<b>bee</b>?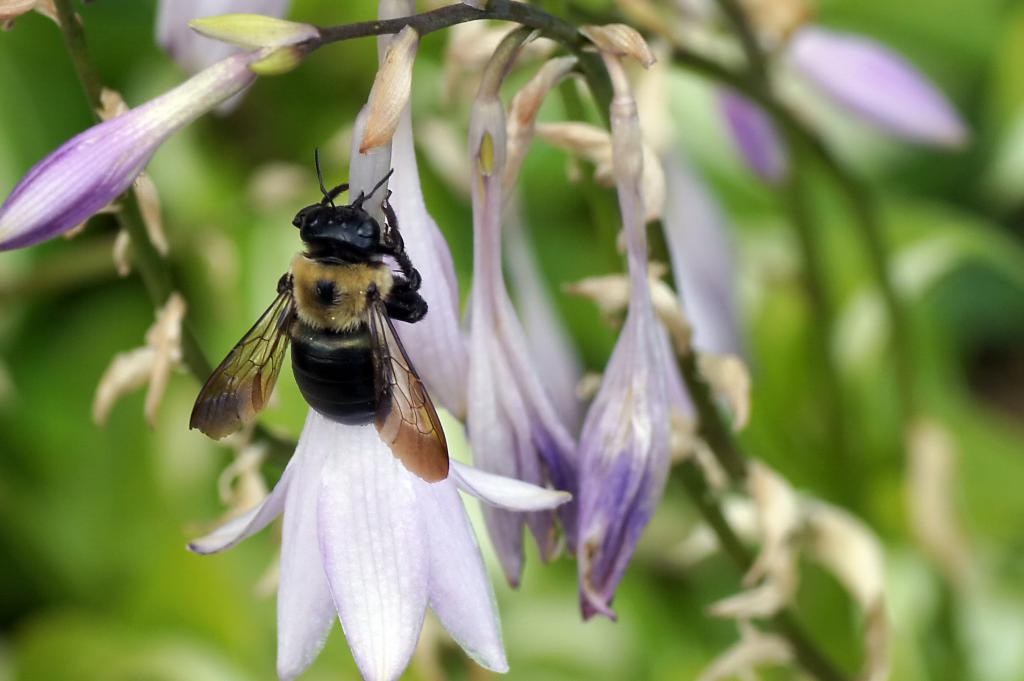
[x1=170, y1=141, x2=471, y2=524]
